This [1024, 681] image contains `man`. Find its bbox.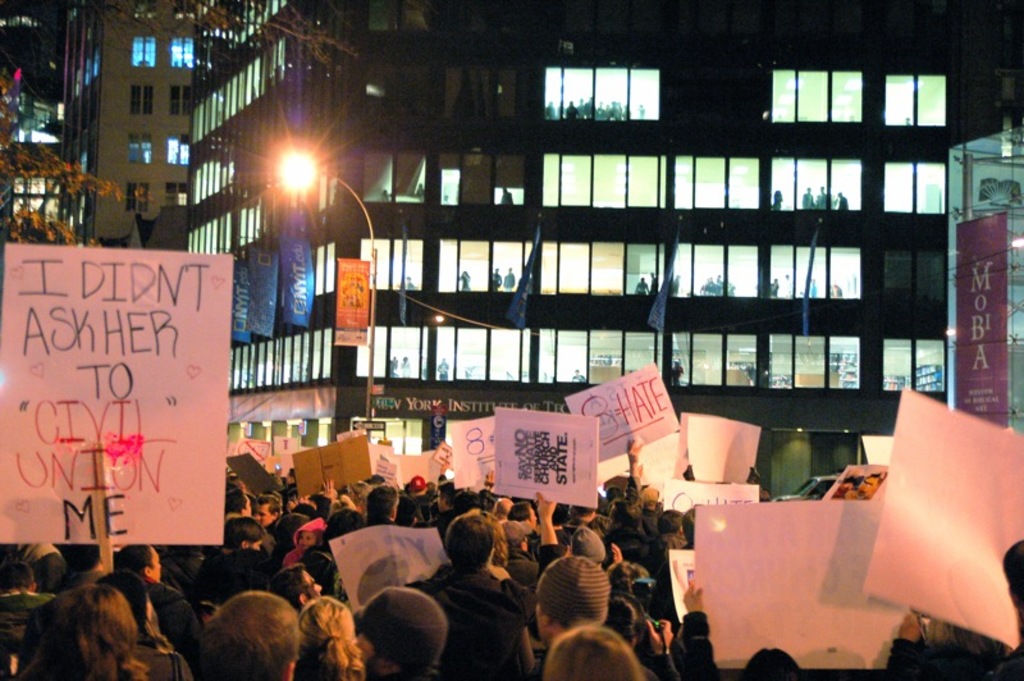
(left=111, top=539, right=197, bottom=673).
